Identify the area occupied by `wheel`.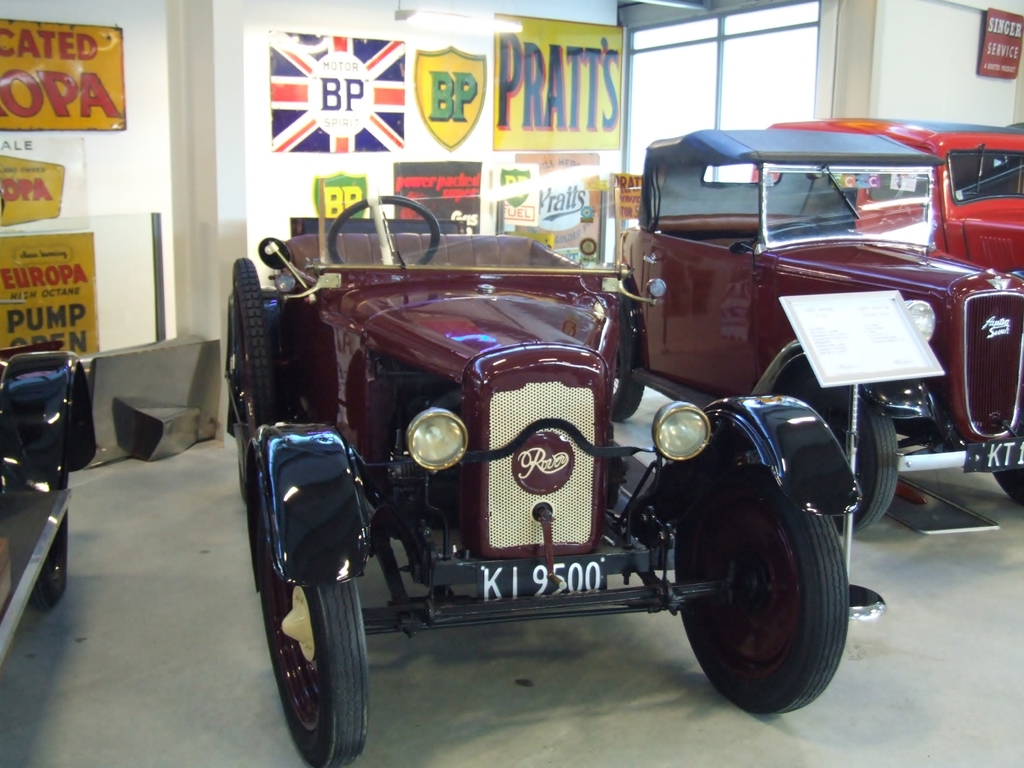
Area: {"left": 28, "top": 506, "right": 68, "bottom": 614}.
